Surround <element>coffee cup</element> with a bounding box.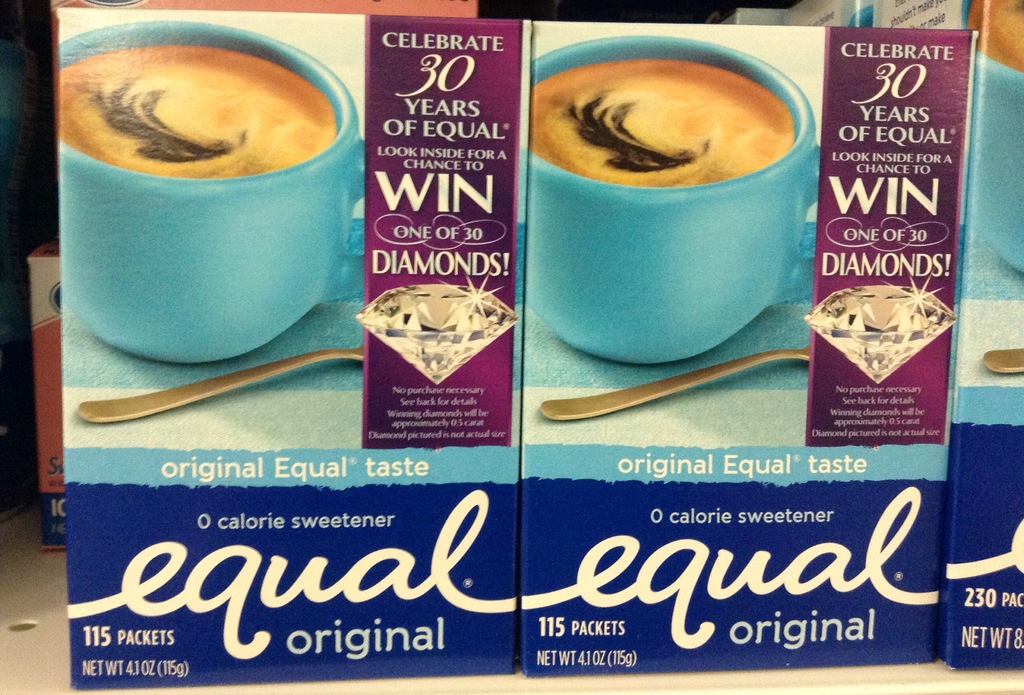
<bbox>960, 0, 1023, 275</bbox>.
